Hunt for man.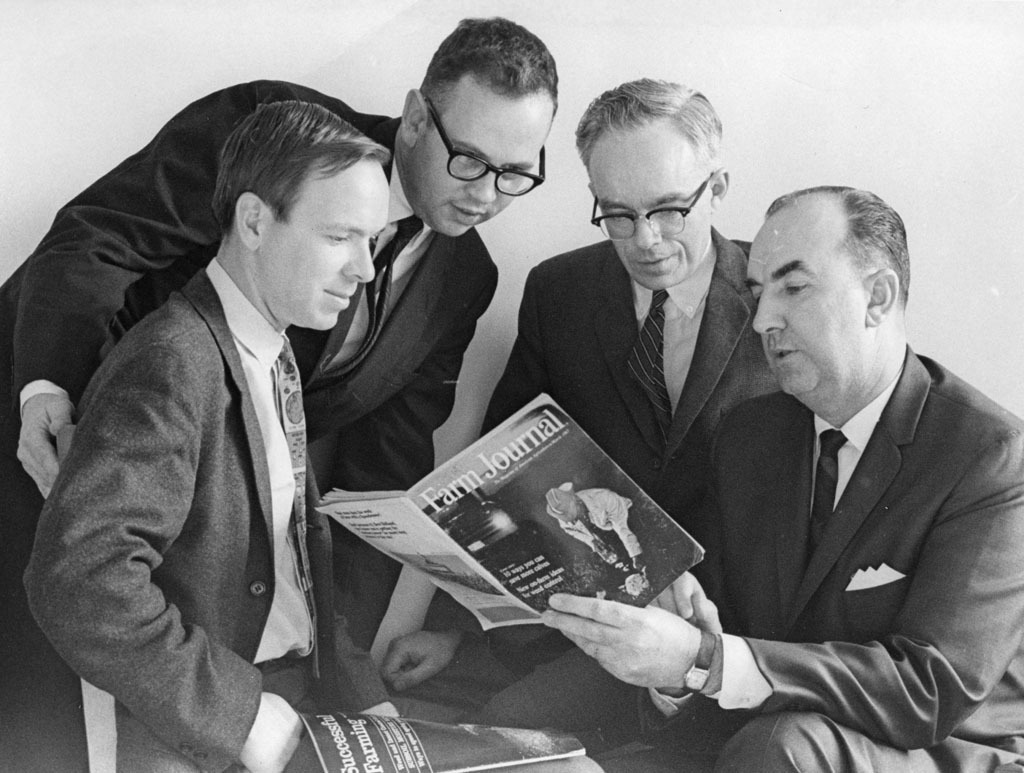
Hunted down at [left=383, top=69, right=782, bottom=757].
